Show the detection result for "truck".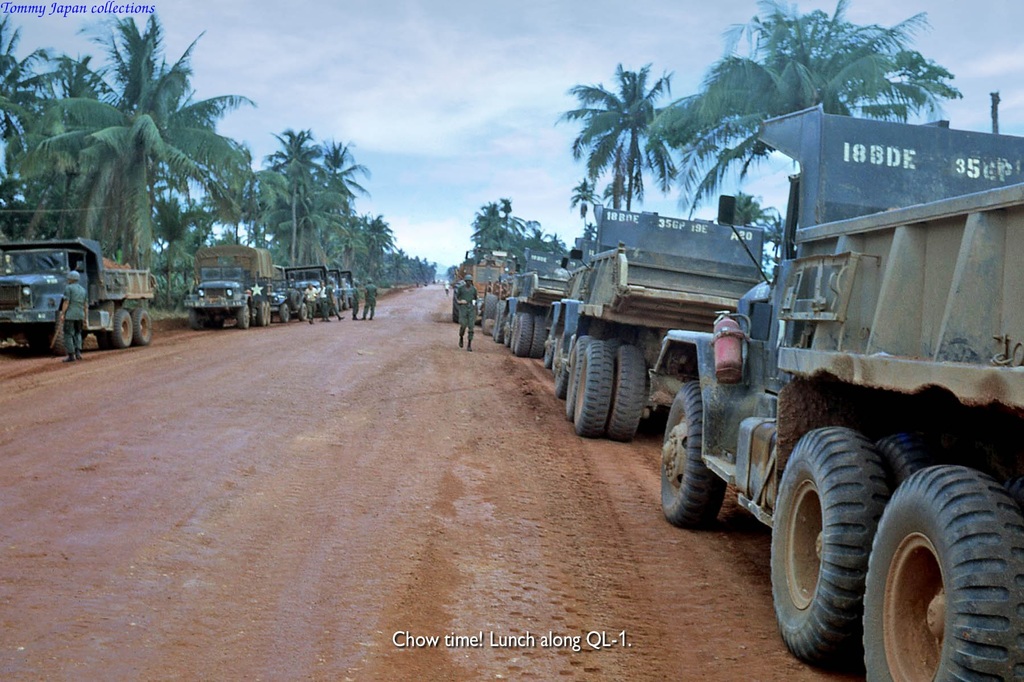
<bbox>646, 103, 1023, 681</bbox>.
